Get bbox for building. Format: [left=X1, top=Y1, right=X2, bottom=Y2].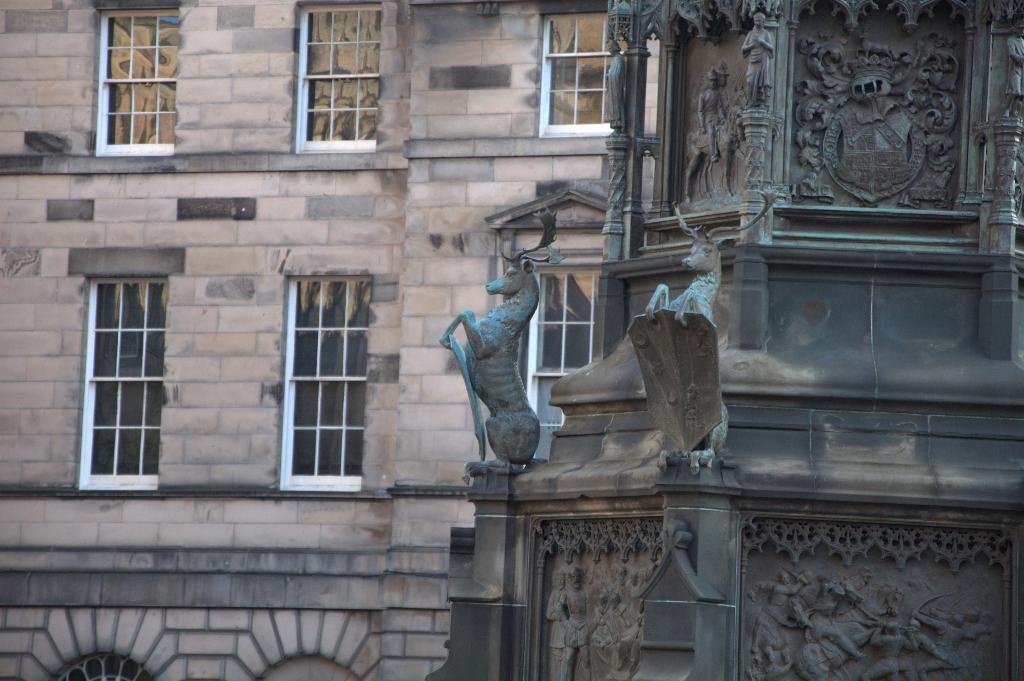
[left=440, top=0, right=1023, bottom=680].
